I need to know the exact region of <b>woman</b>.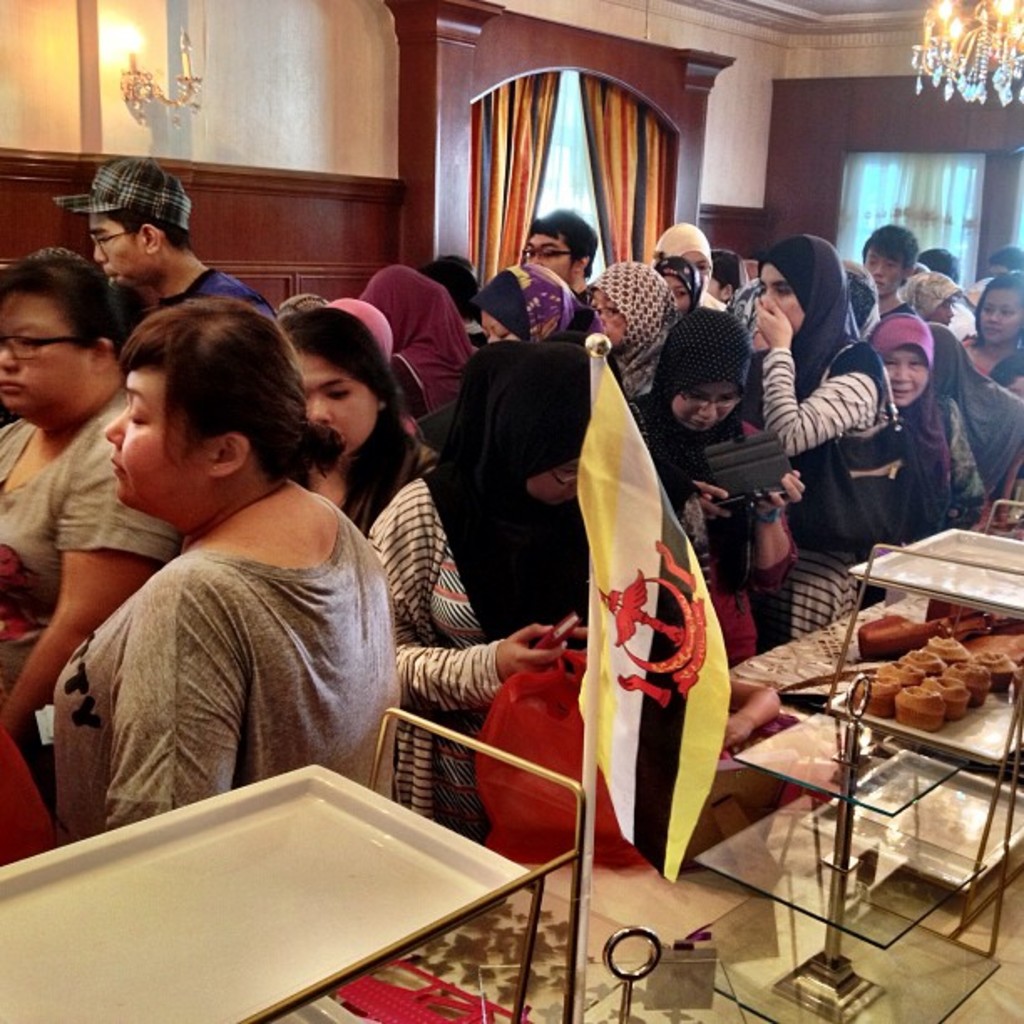
Region: [x1=355, y1=266, x2=484, y2=393].
